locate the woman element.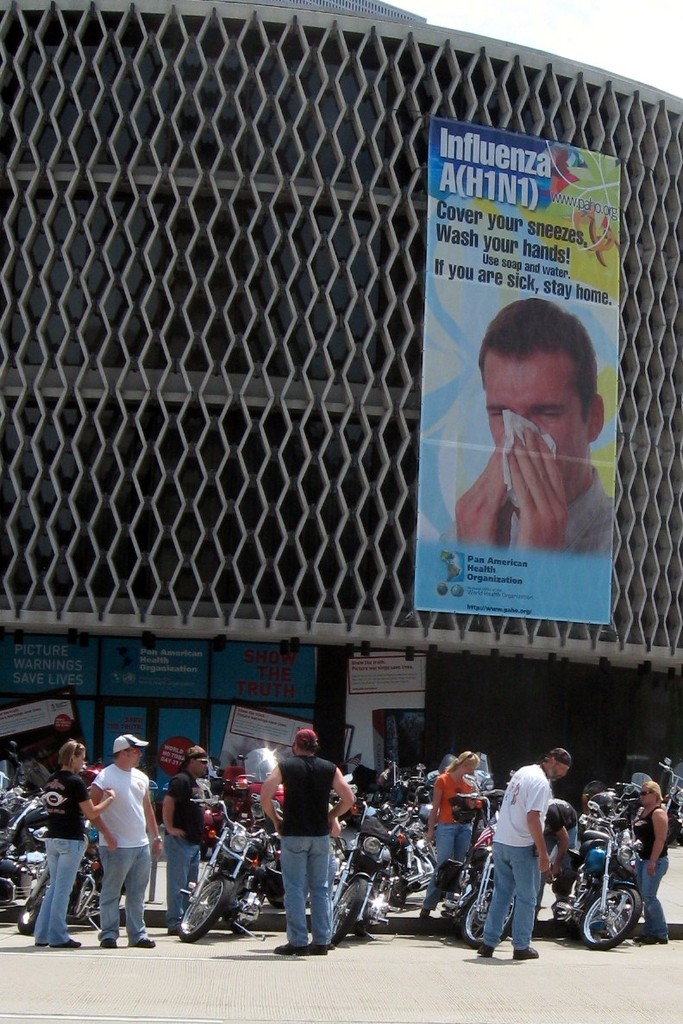
Element bbox: <bbox>632, 780, 671, 946</bbox>.
